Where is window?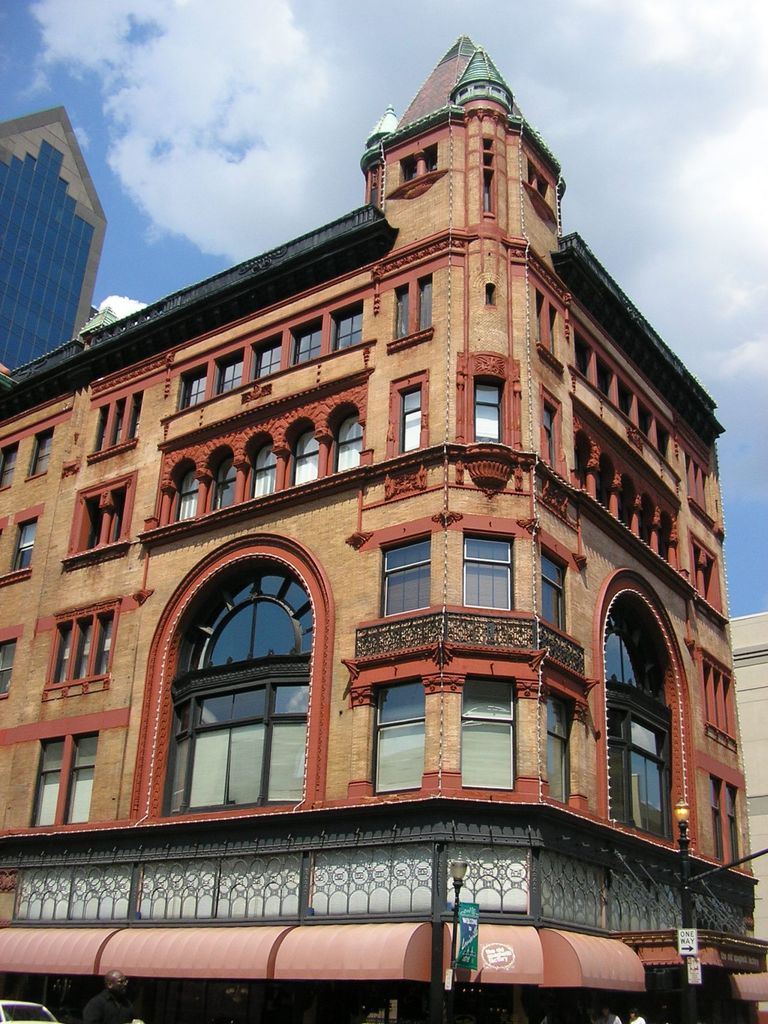
[left=24, top=428, right=52, bottom=484].
